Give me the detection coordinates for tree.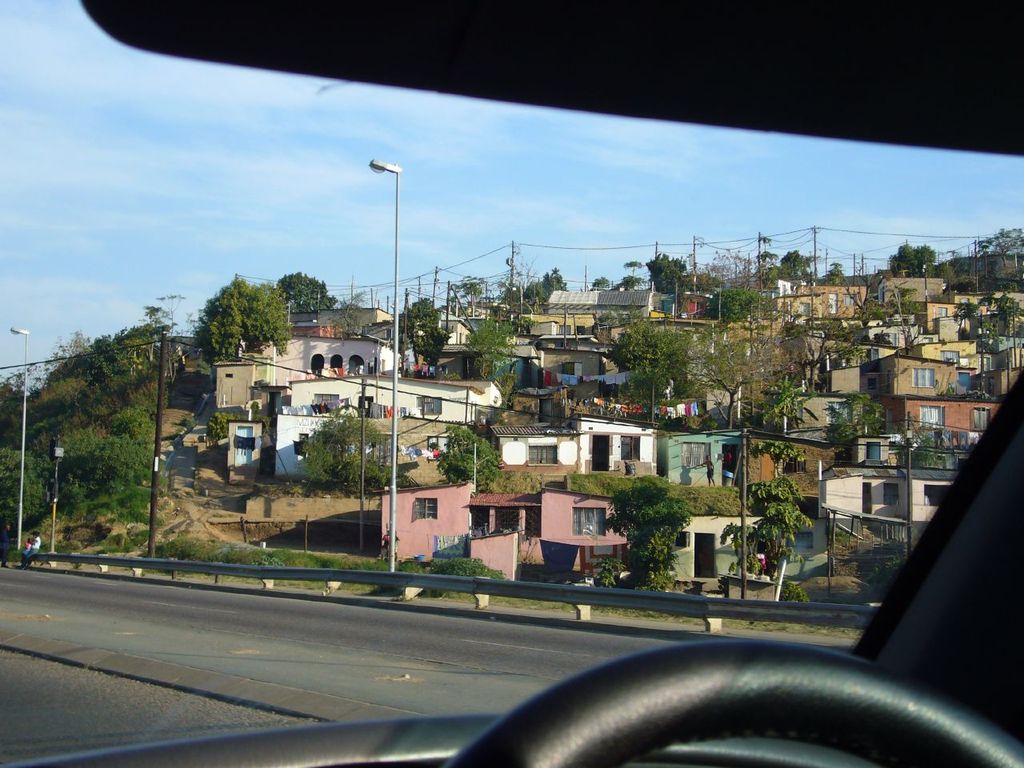
detection(406, 294, 450, 374).
